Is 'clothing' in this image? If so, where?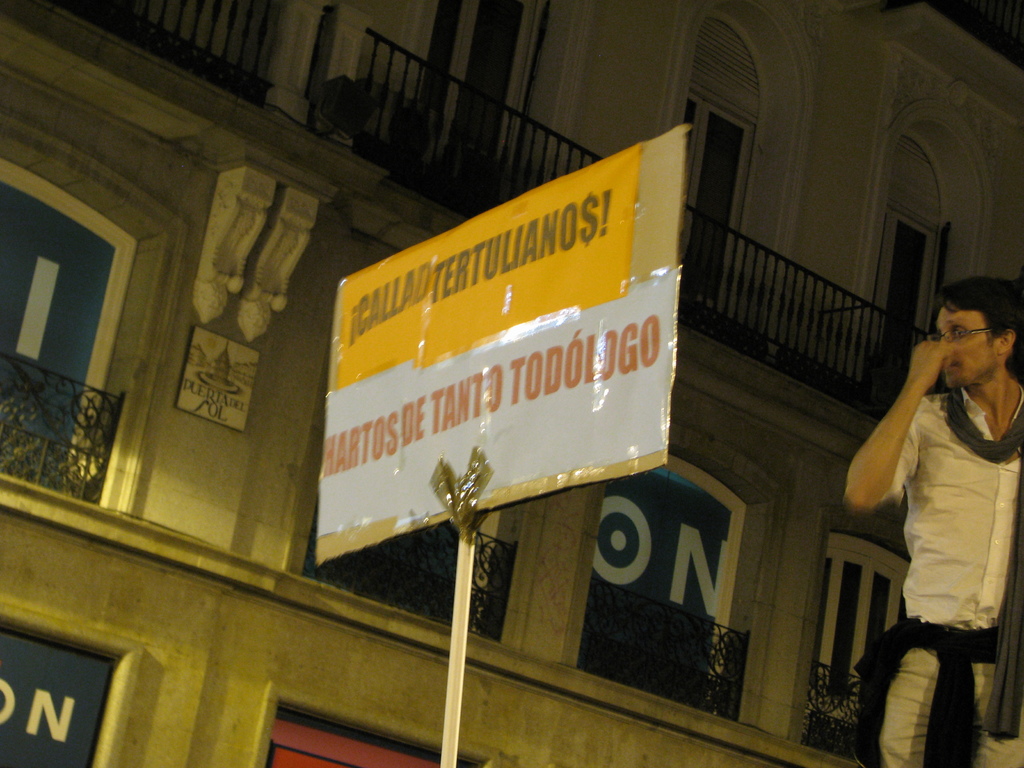
Yes, at (x1=854, y1=303, x2=1007, y2=719).
